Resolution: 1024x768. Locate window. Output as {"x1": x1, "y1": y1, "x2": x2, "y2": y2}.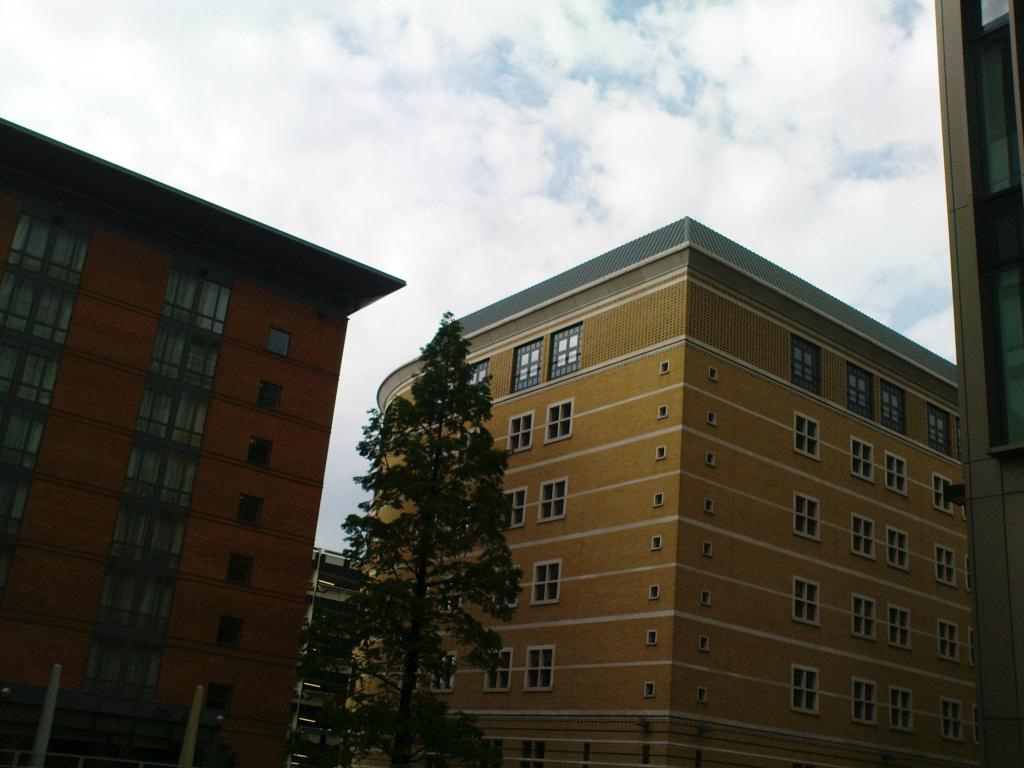
{"x1": 452, "y1": 356, "x2": 491, "y2": 404}.
